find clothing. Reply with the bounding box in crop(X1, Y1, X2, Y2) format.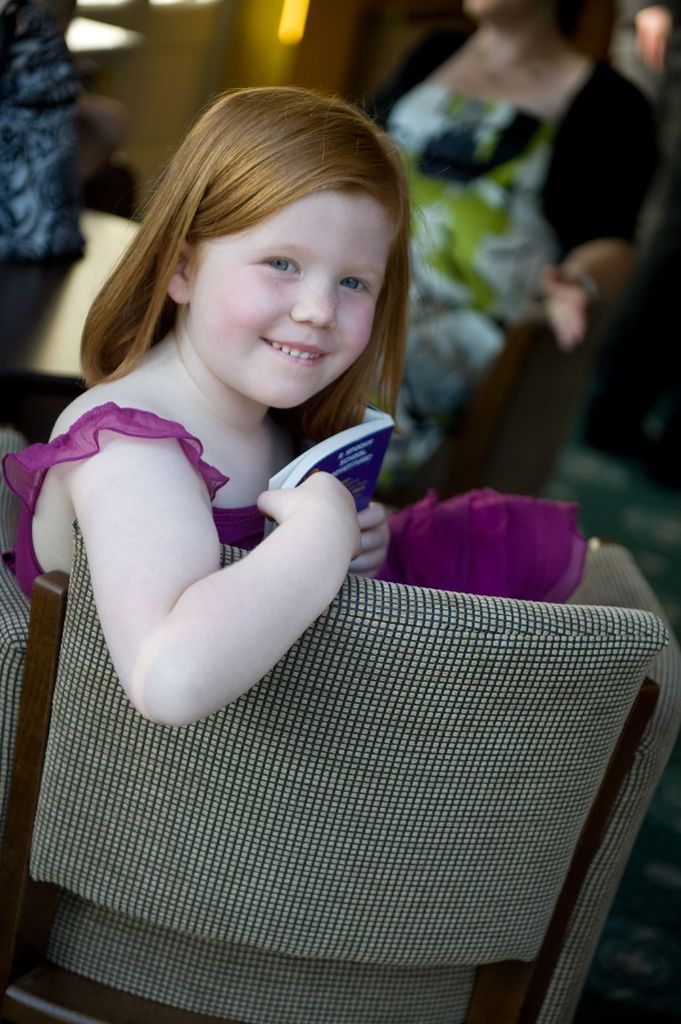
crop(0, 0, 86, 353).
